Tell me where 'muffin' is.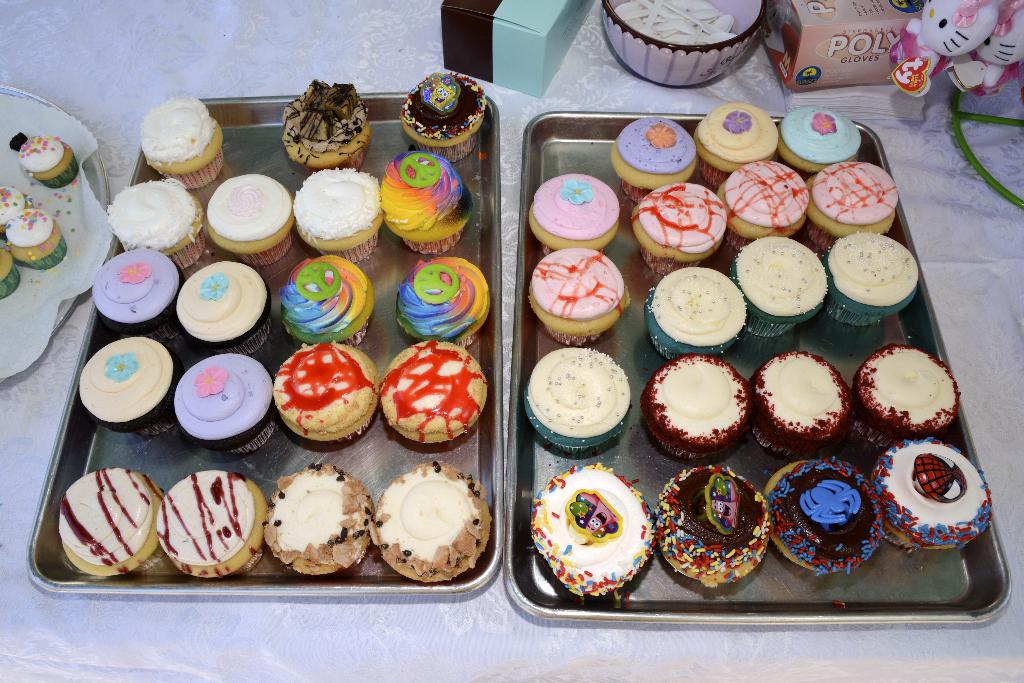
'muffin' is at bbox=(641, 270, 753, 370).
